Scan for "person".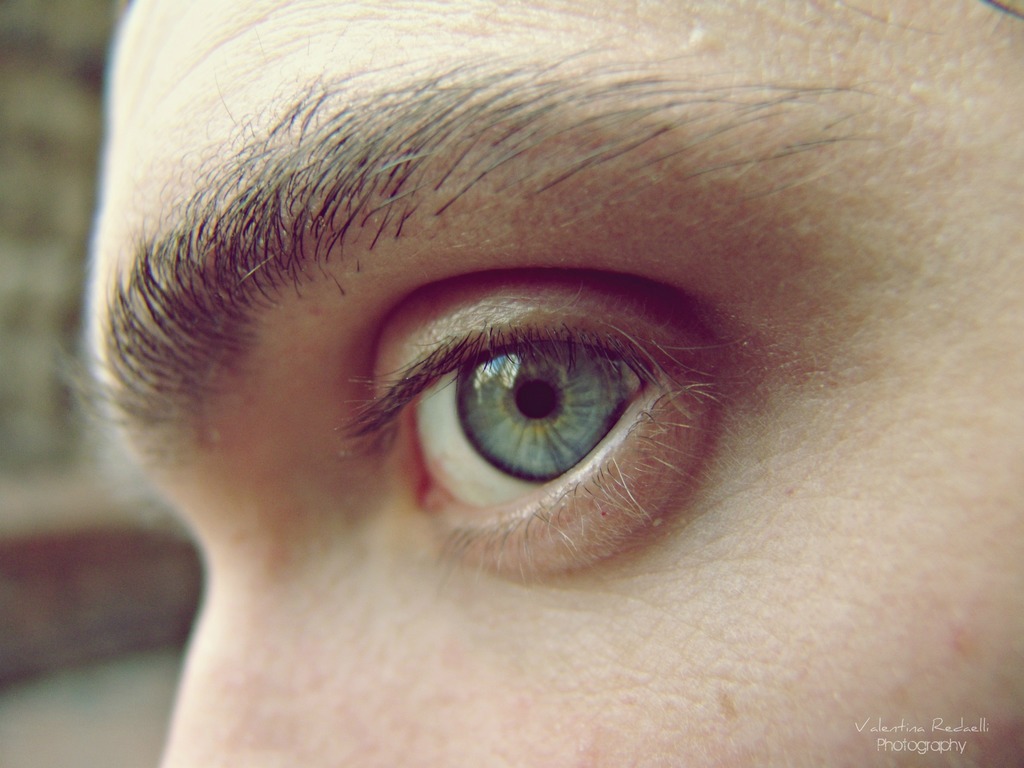
Scan result: locate(59, 0, 1018, 767).
